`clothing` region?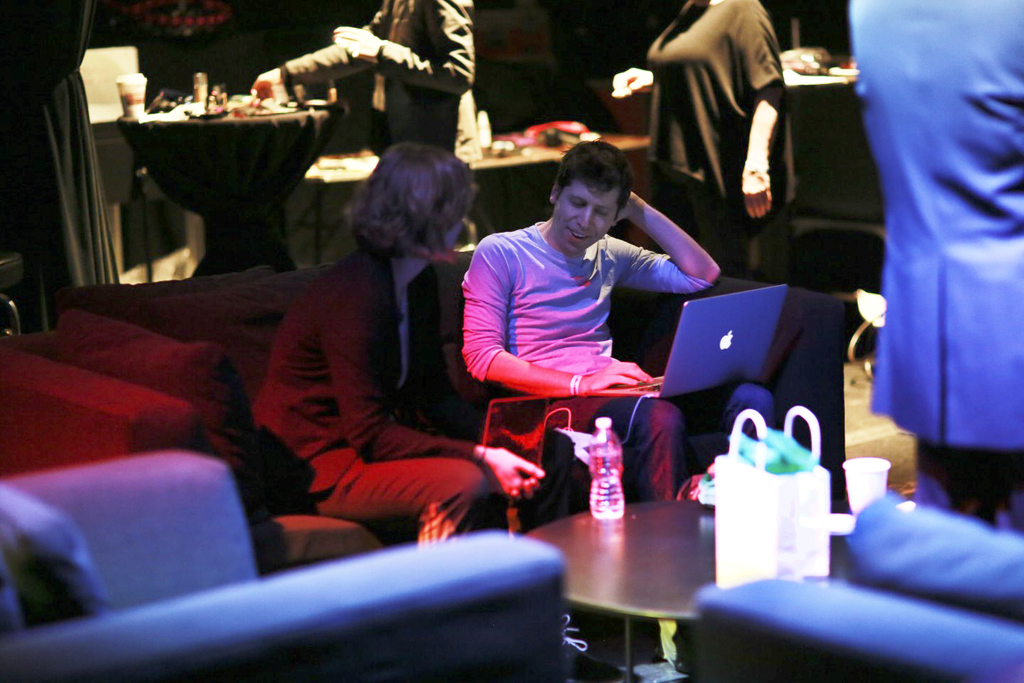
crop(292, 0, 488, 145)
